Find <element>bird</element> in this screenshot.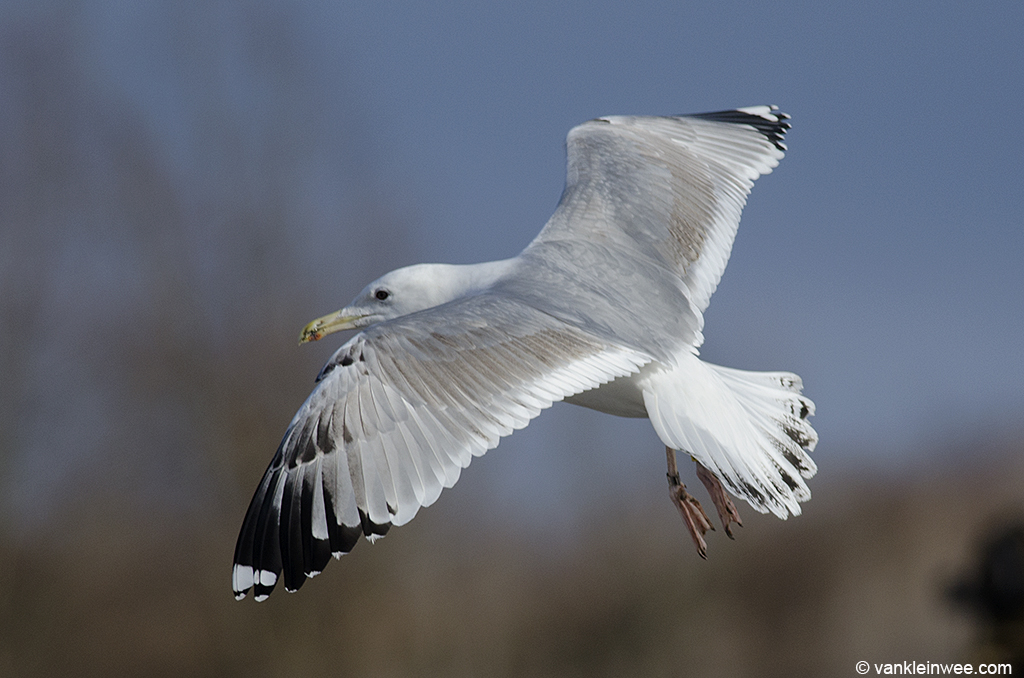
The bounding box for <element>bird</element> is Rect(211, 120, 822, 574).
